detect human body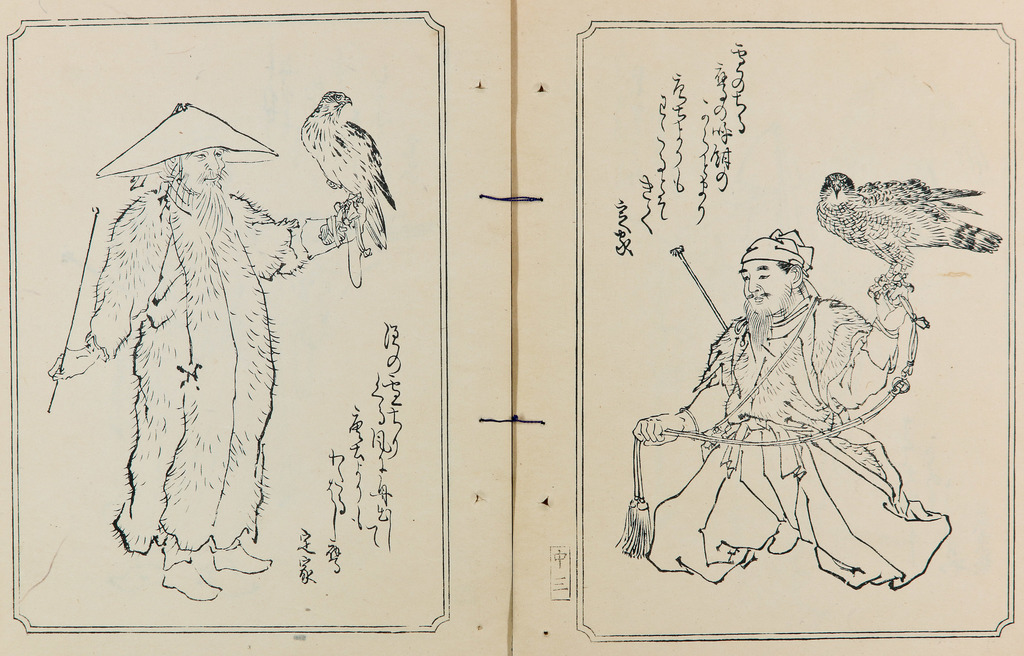
region(662, 224, 951, 602)
